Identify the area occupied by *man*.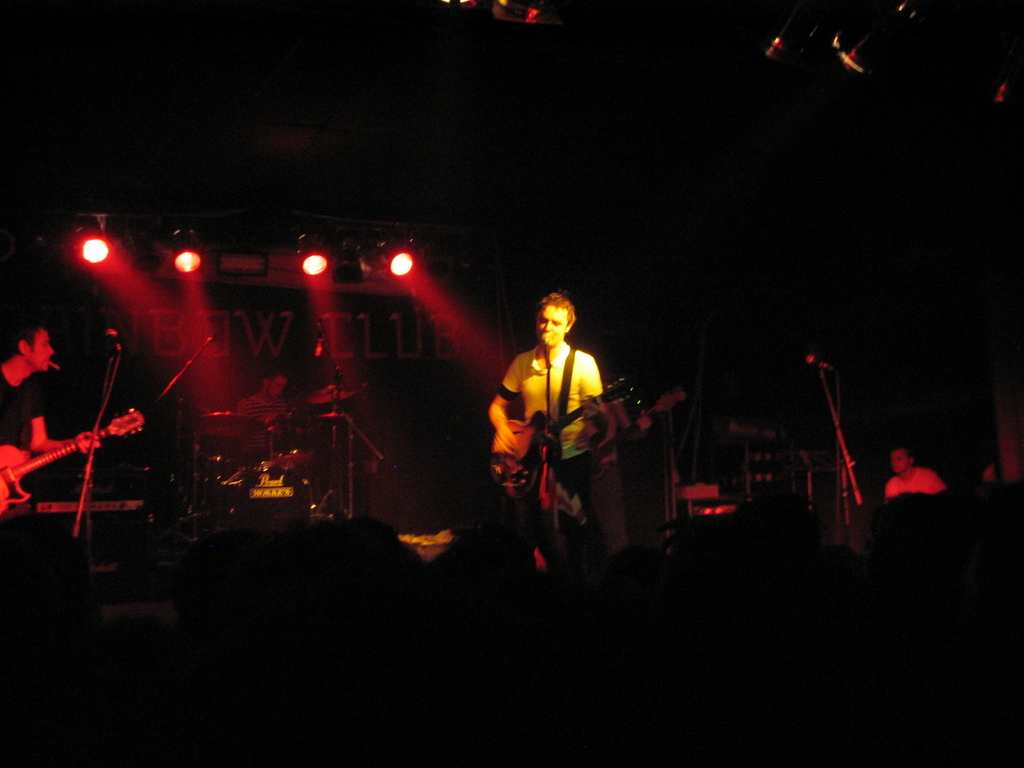
Area: 884/443/948/499.
